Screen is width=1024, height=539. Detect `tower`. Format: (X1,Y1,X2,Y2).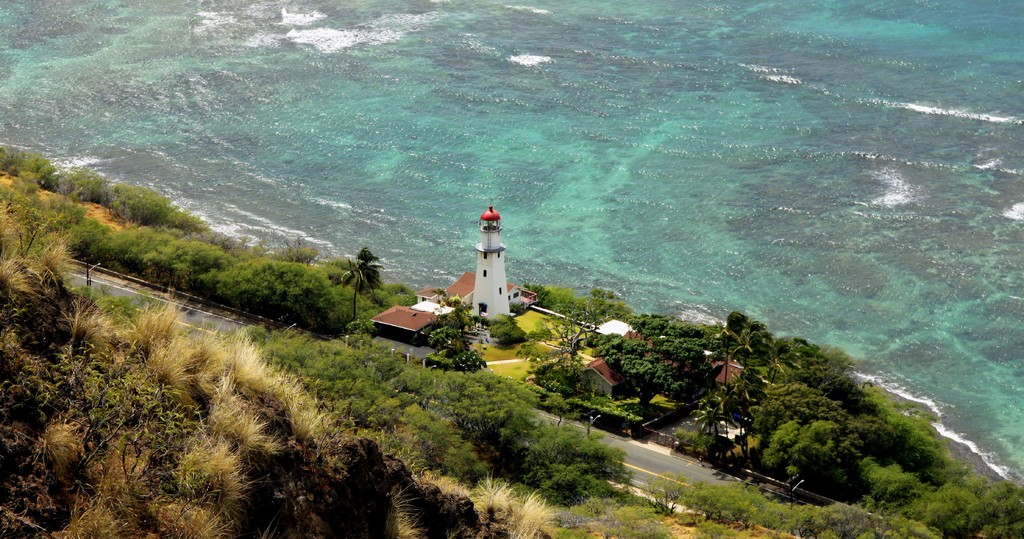
(449,212,524,308).
